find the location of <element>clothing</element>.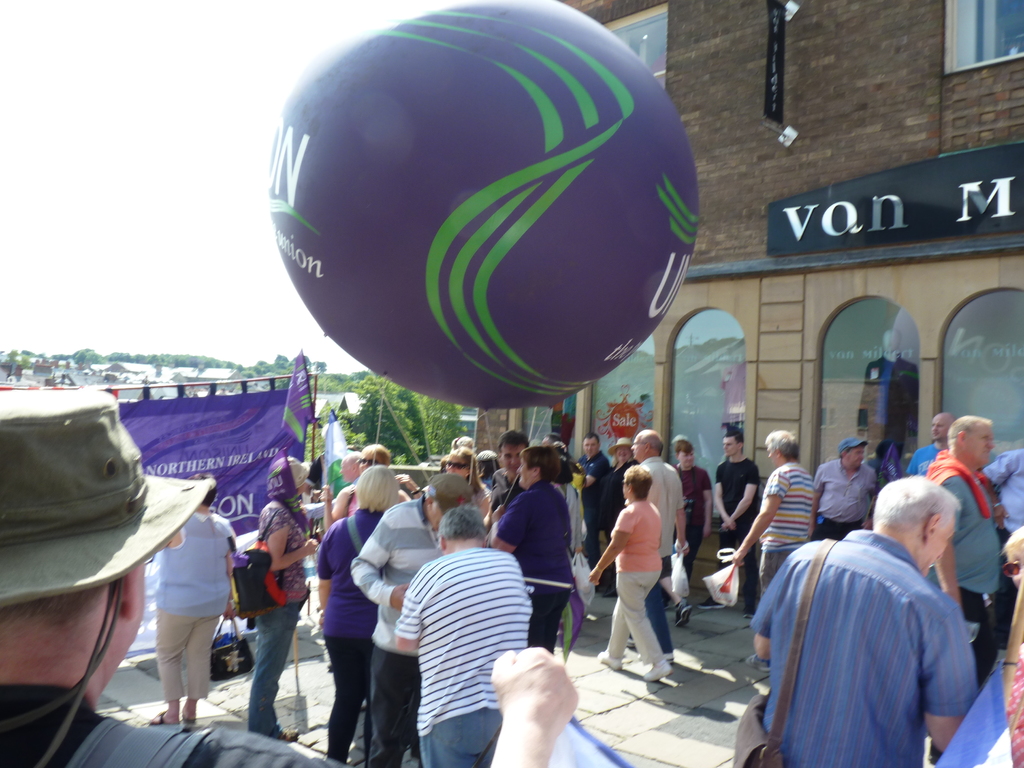
Location: left=929, top=451, right=1008, bottom=766.
